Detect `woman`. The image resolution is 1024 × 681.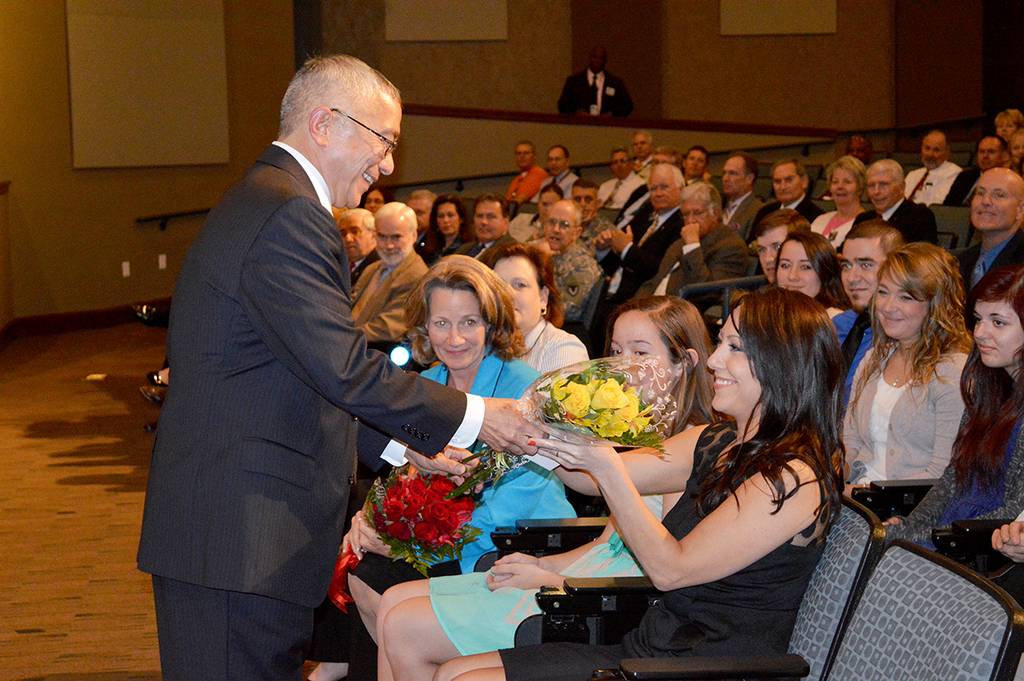
bbox=(299, 251, 578, 680).
